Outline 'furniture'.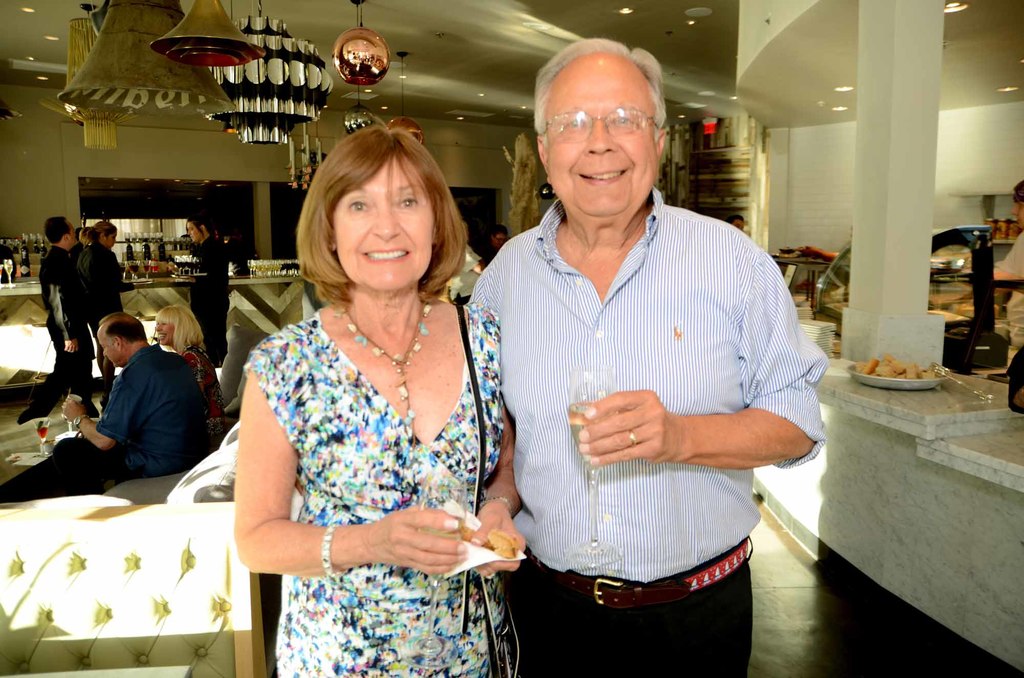
Outline: [x1=137, y1=315, x2=155, y2=346].
